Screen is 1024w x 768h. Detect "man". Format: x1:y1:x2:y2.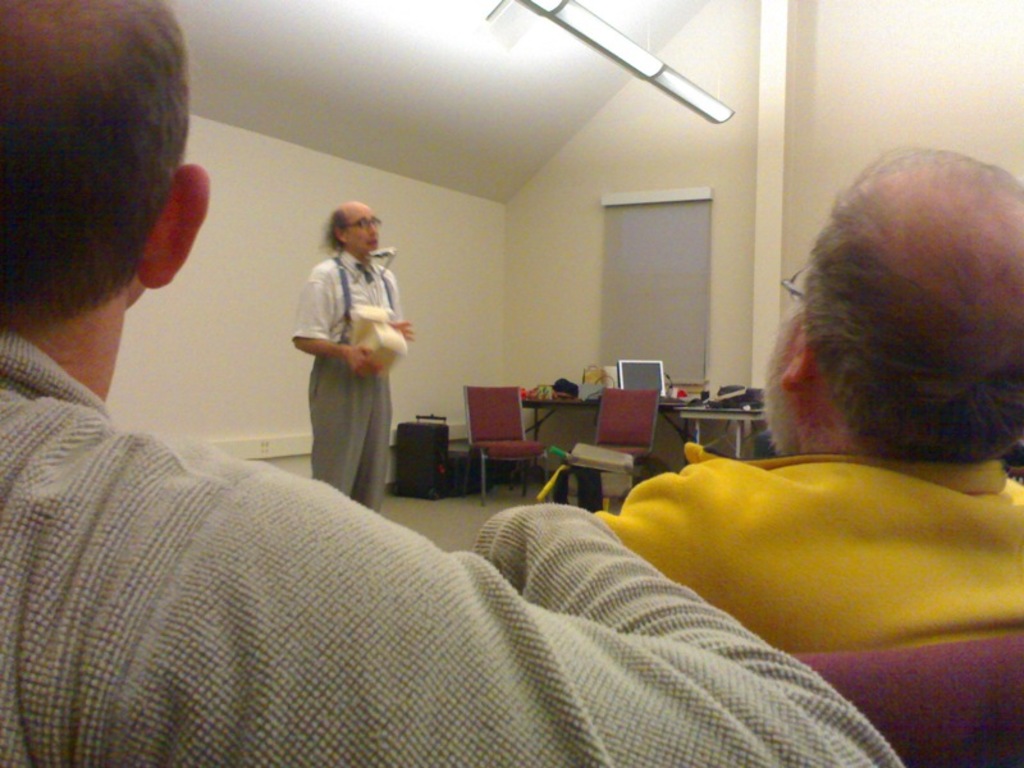
0:0:897:767.
